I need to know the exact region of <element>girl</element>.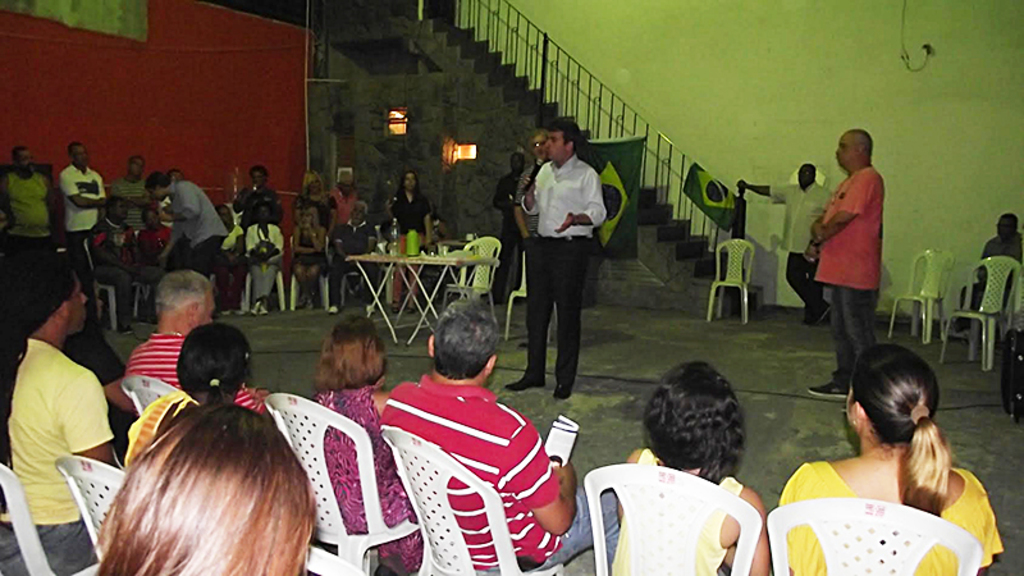
Region: x1=609, y1=357, x2=774, y2=575.
